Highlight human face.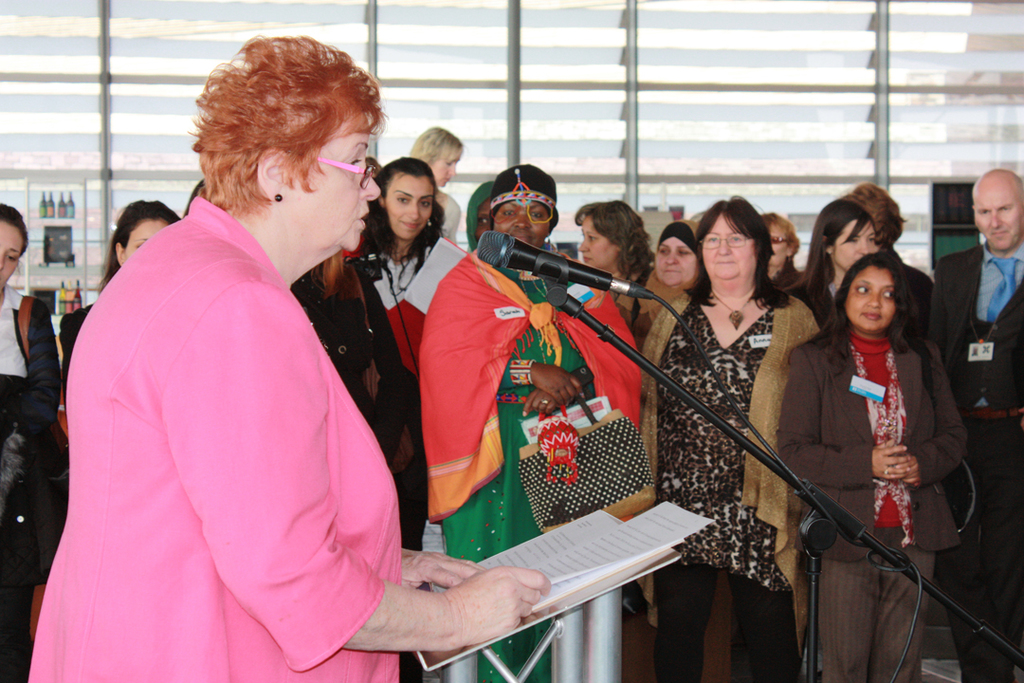
Highlighted region: select_region(969, 179, 1022, 251).
